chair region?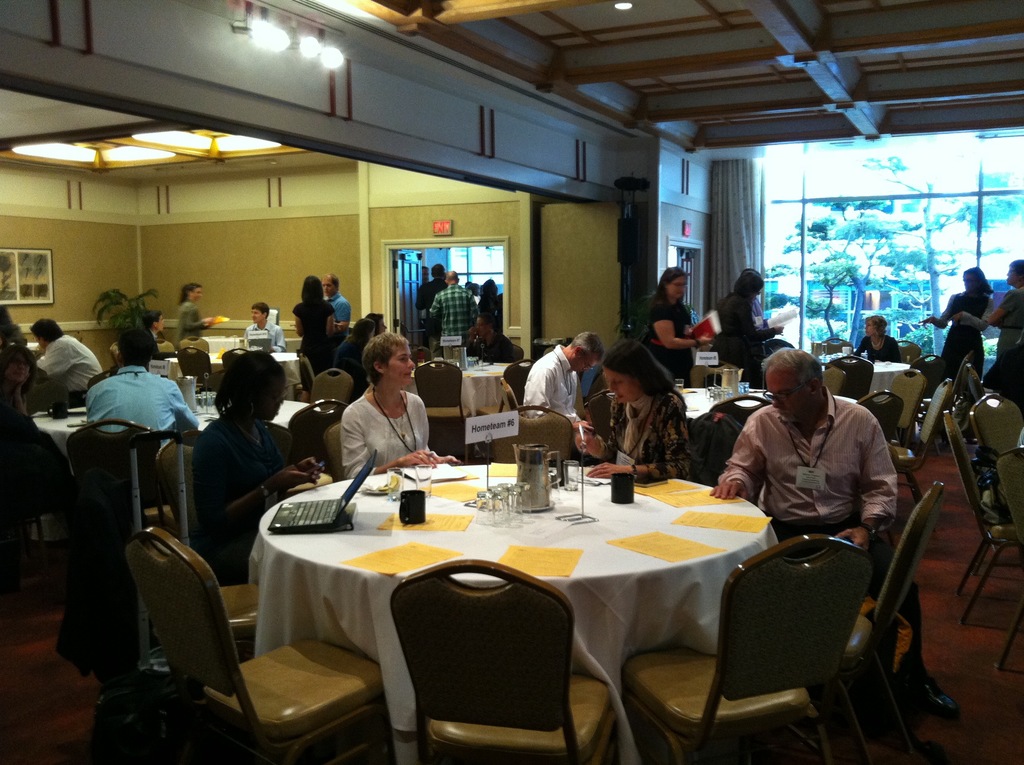
156 430 208 545
